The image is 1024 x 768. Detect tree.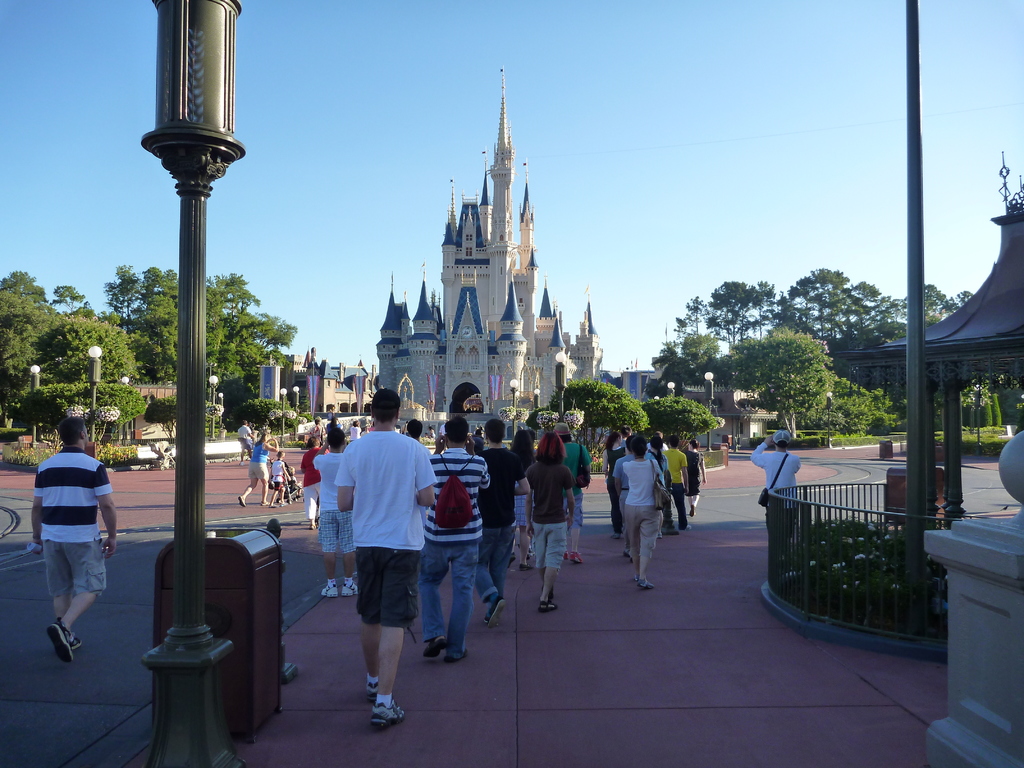
Detection: 852/278/881/340.
